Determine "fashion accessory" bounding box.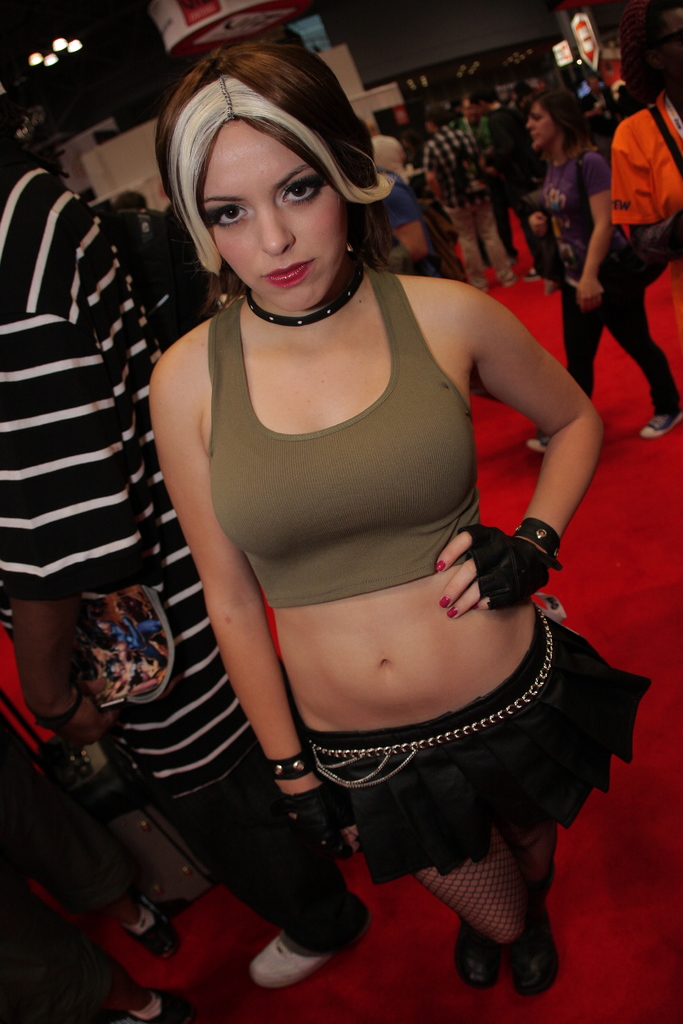
Determined: detection(256, 745, 311, 778).
